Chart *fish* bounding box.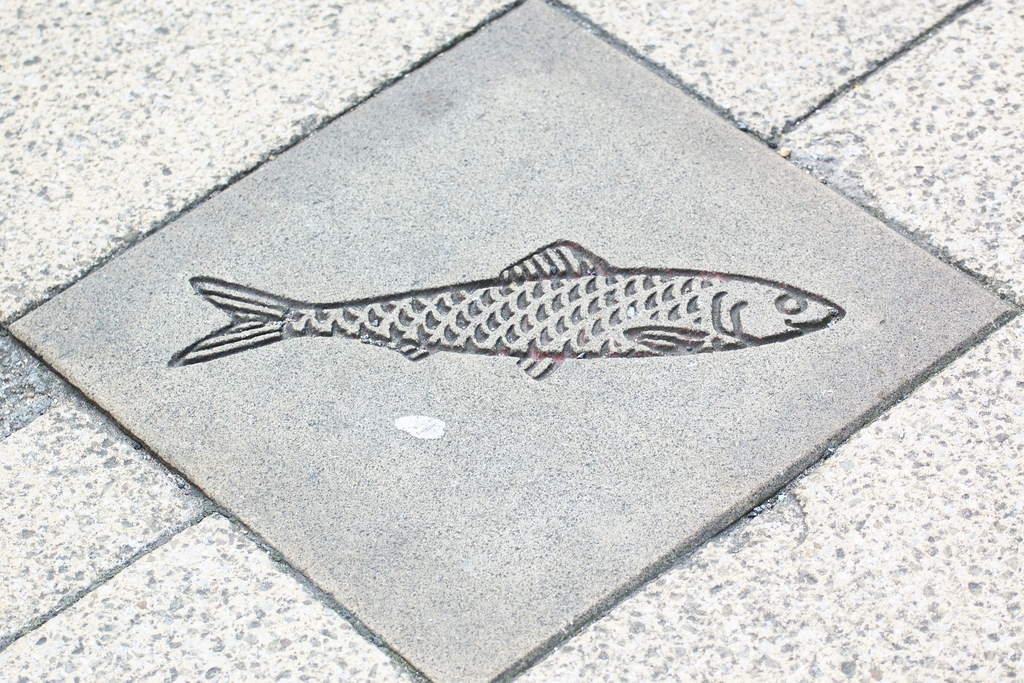
Charted: bbox=(174, 243, 849, 383).
